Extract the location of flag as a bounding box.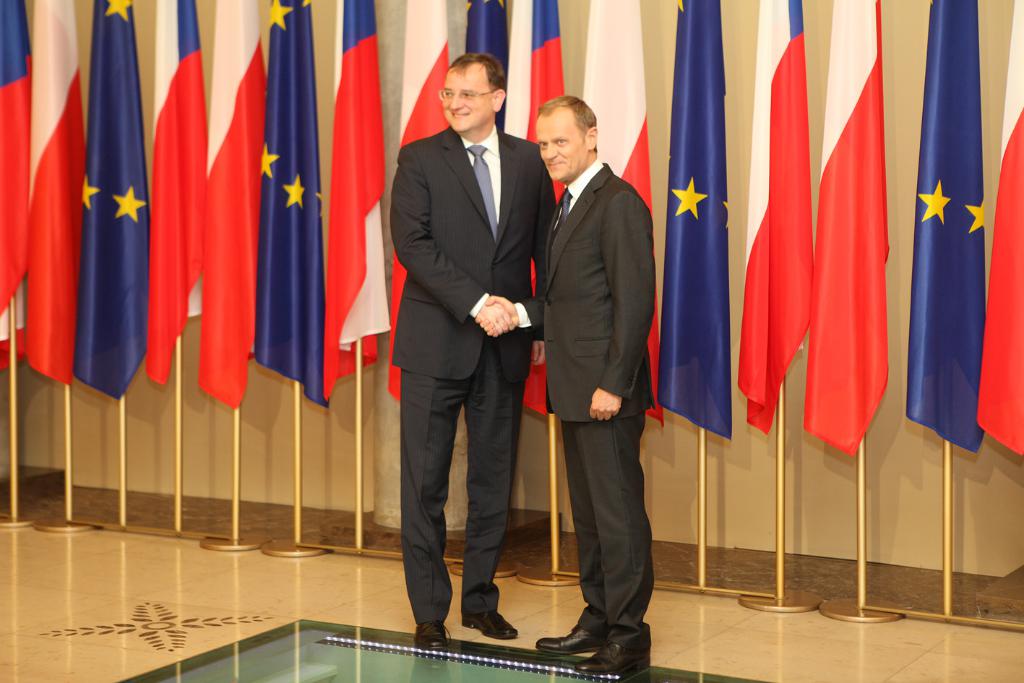
left=0, top=0, right=38, bottom=368.
